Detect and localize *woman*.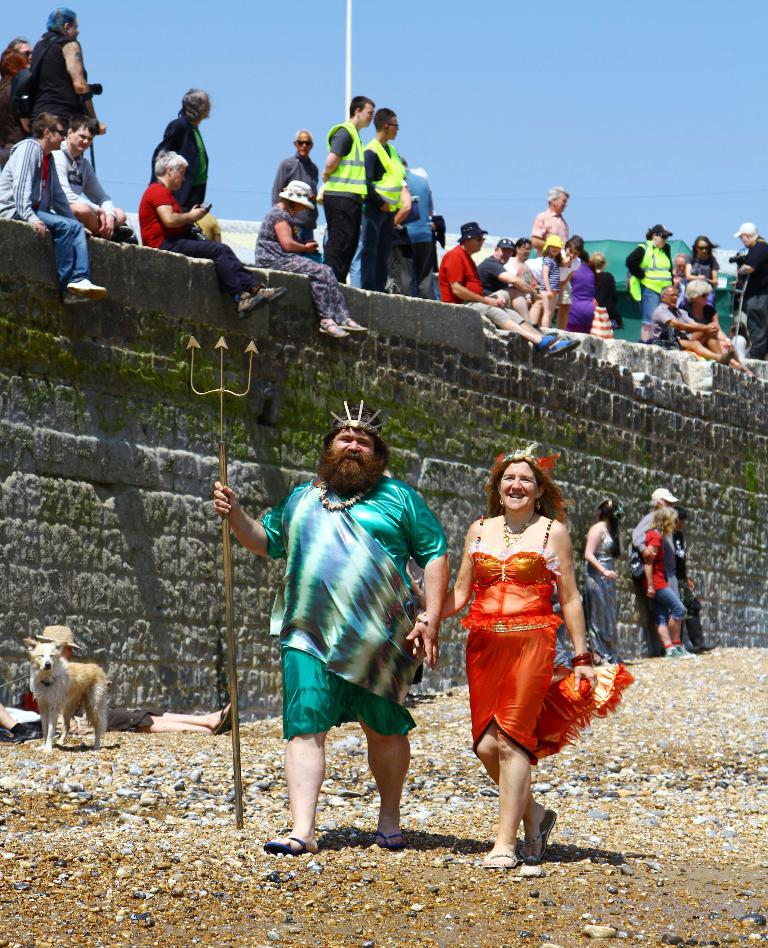
Localized at crop(686, 232, 720, 312).
